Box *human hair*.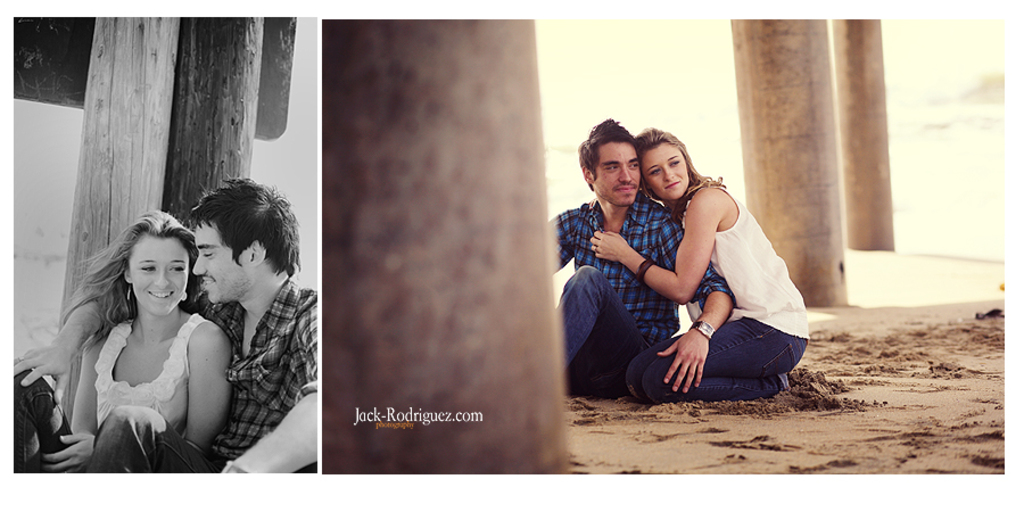
<bbox>637, 126, 718, 192</bbox>.
